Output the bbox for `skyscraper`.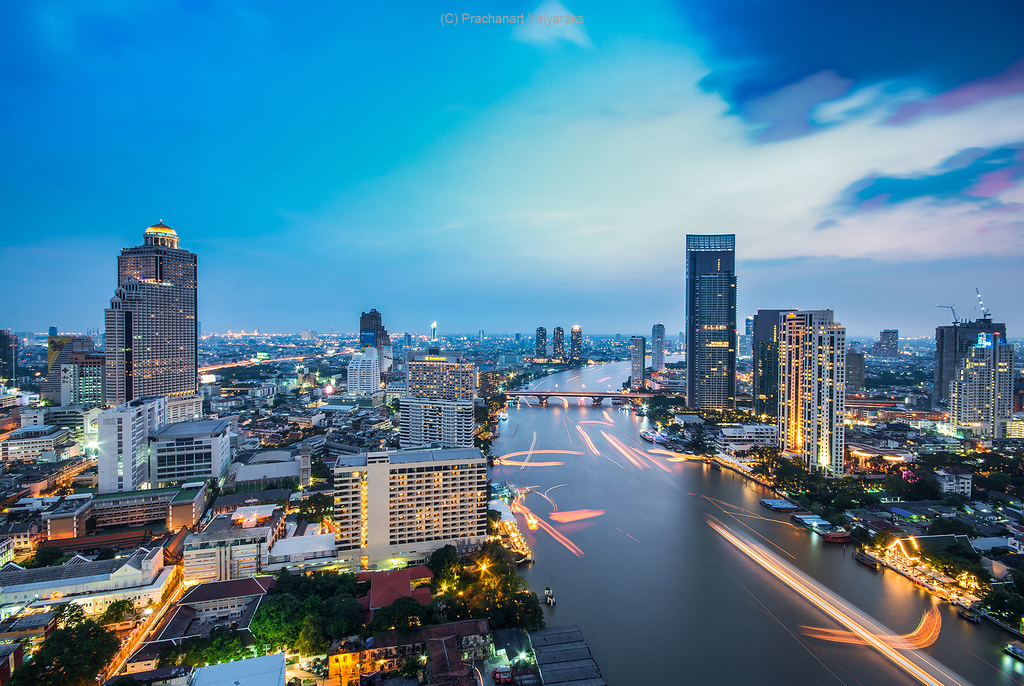
<region>547, 325, 563, 363</region>.
